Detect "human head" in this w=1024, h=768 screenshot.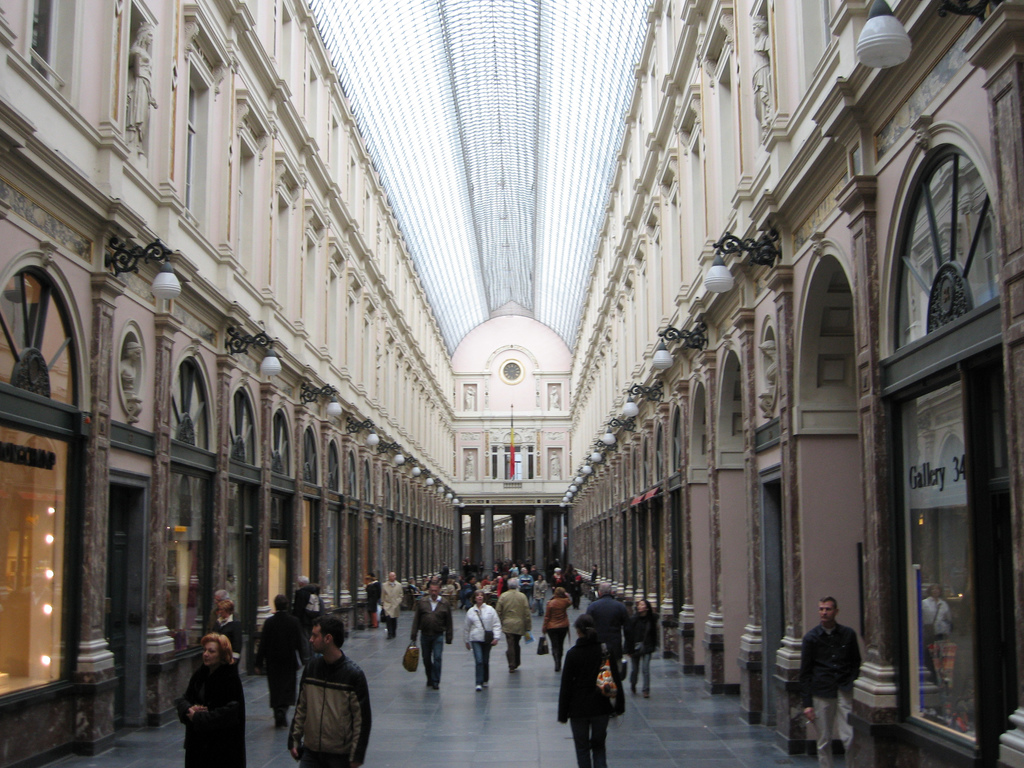
Detection: pyautogui.locateOnScreen(212, 588, 229, 607).
